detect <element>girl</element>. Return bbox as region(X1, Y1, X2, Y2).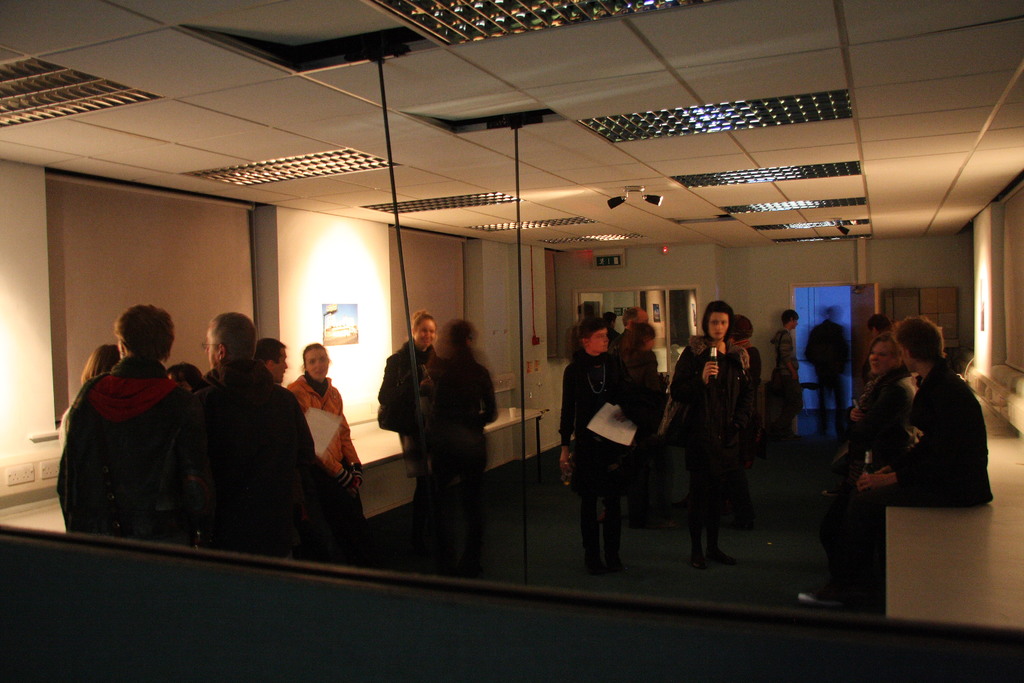
region(282, 336, 366, 557).
